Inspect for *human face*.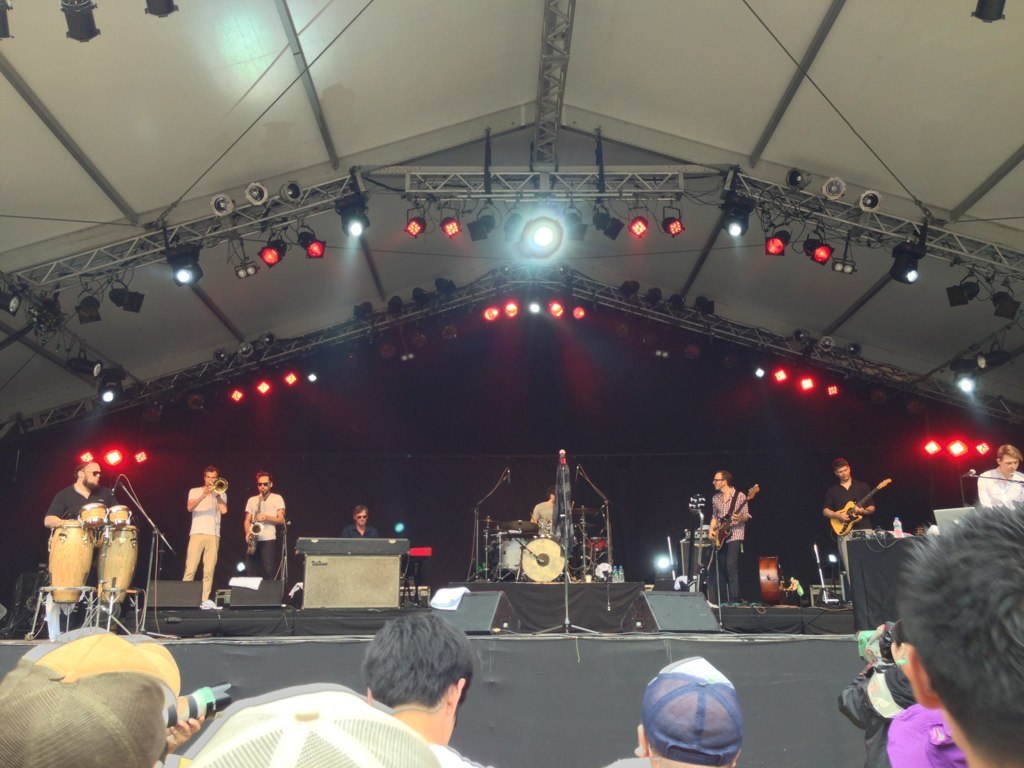
Inspection: x1=205, y1=470, x2=217, y2=483.
